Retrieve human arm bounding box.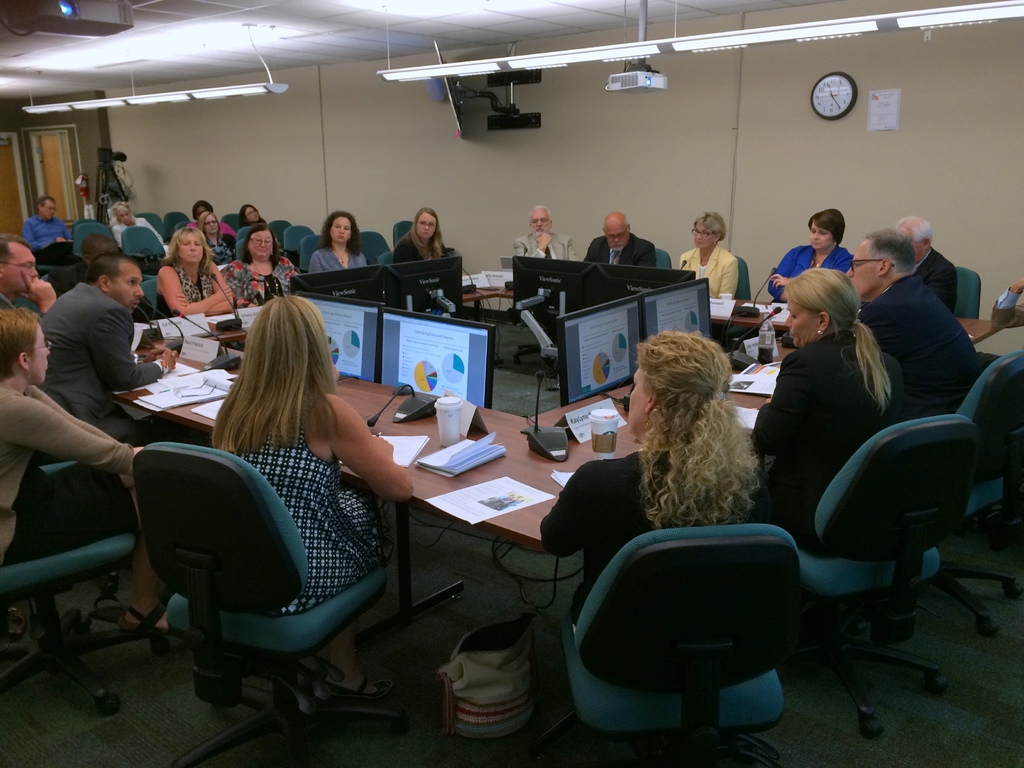
Bounding box: {"x1": 157, "y1": 264, "x2": 234, "y2": 321}.
